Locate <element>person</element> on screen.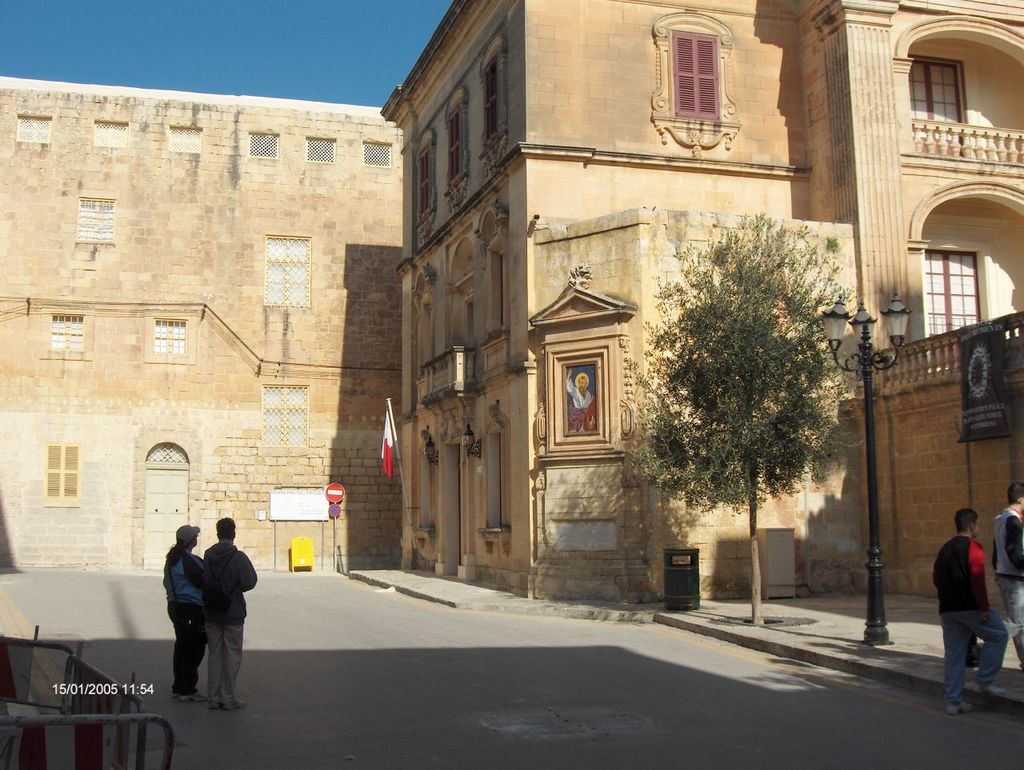
On screen at select_region(560, 370, 595, 410).
